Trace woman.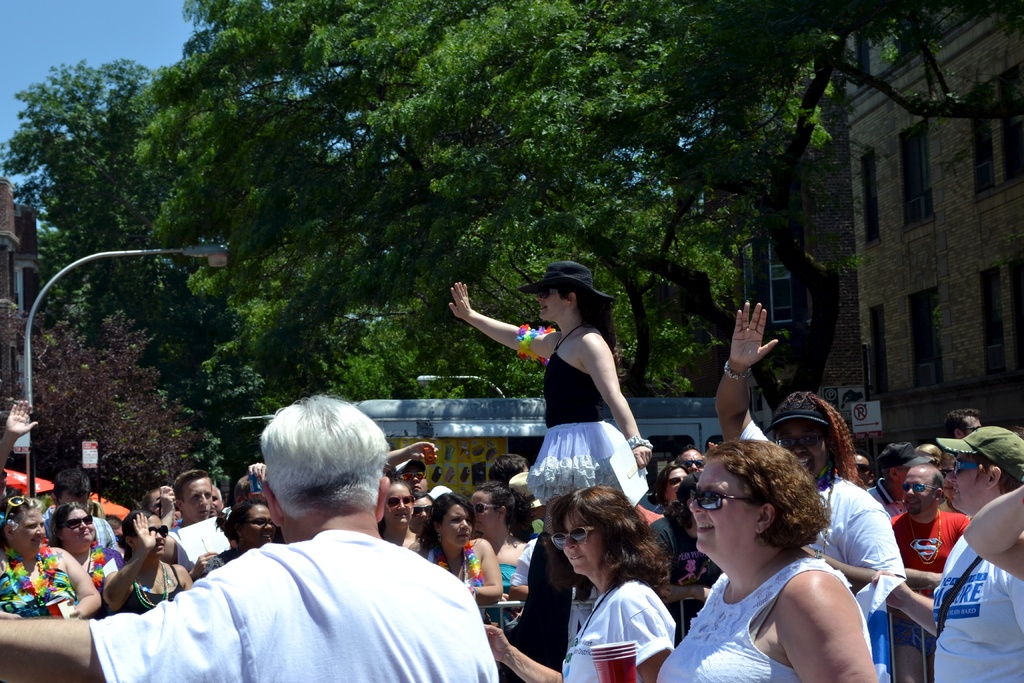
Traced to locate(189, 493, 281, 575).
